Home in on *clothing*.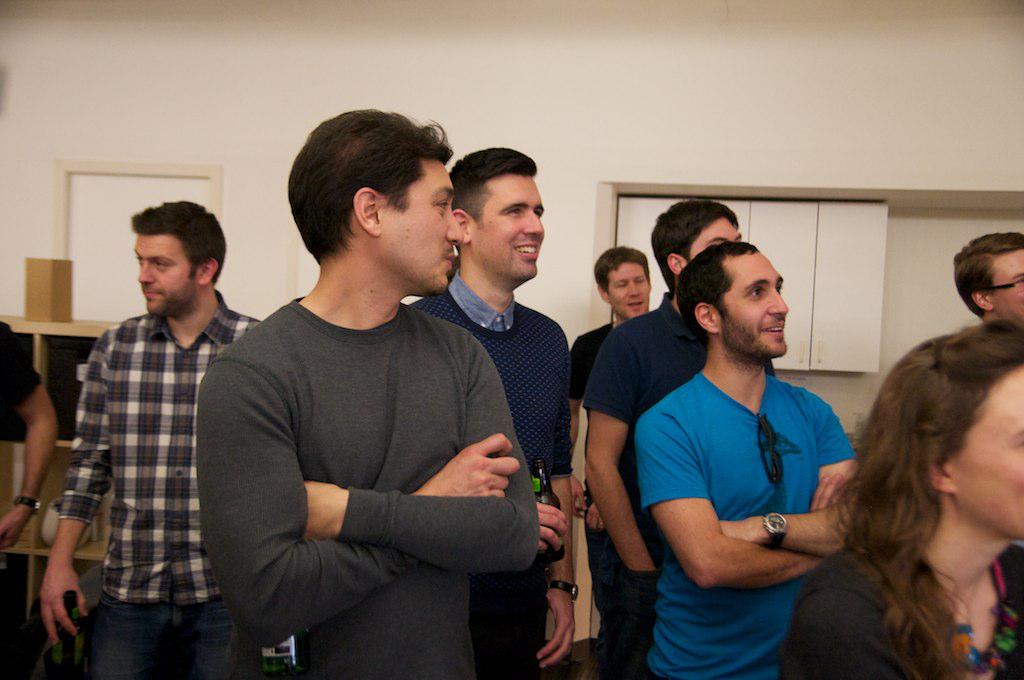
Homed in at left=559, top=323, right=641, bottom=676.
